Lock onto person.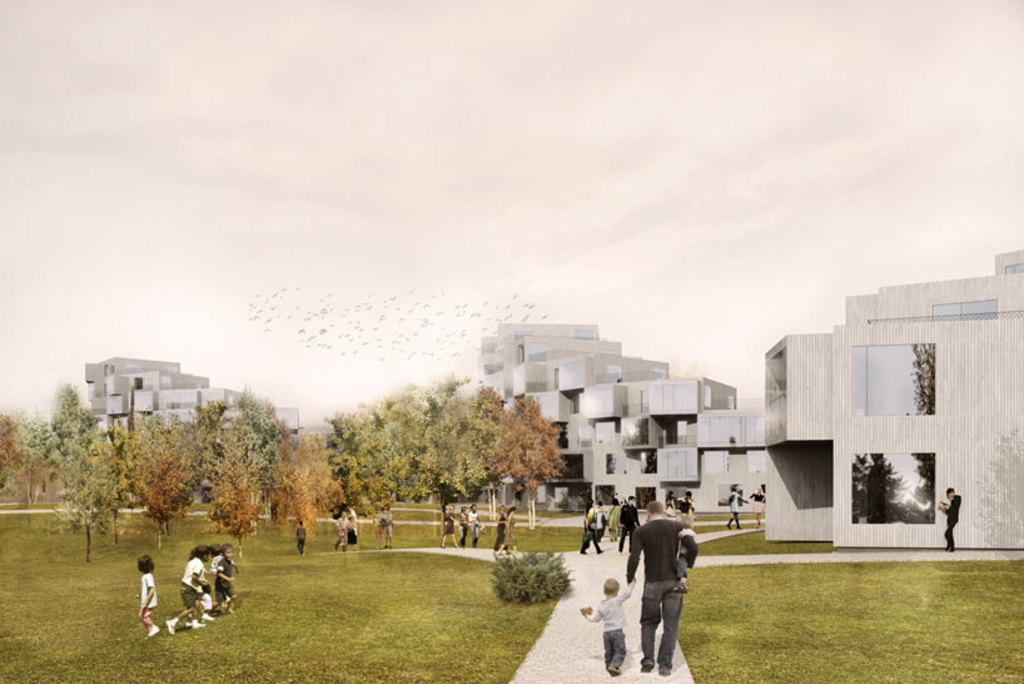
Locked: x1=333, y1=509, x2=348, y2=551.
